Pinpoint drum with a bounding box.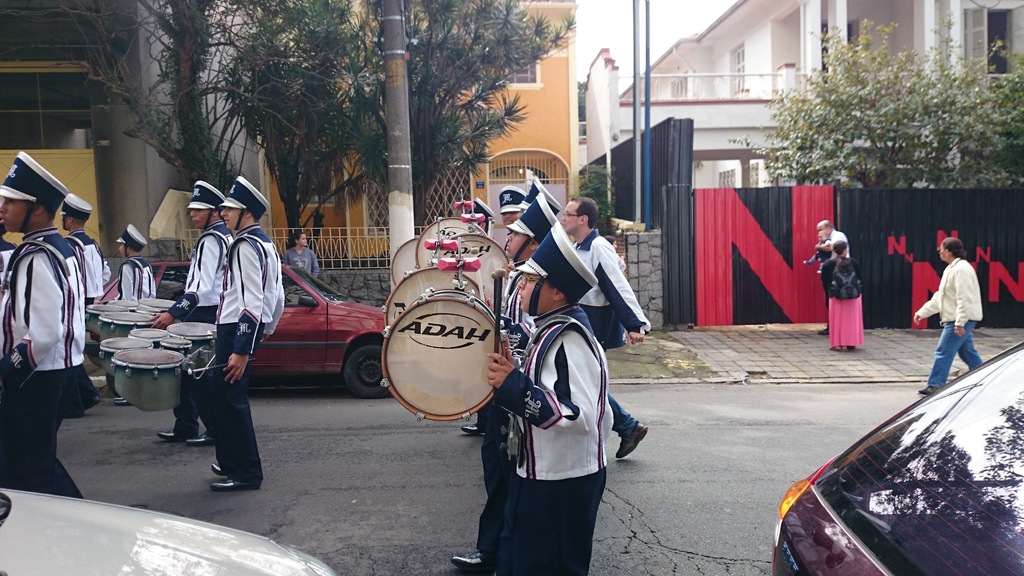
box=[431, 234, 509, 308].
